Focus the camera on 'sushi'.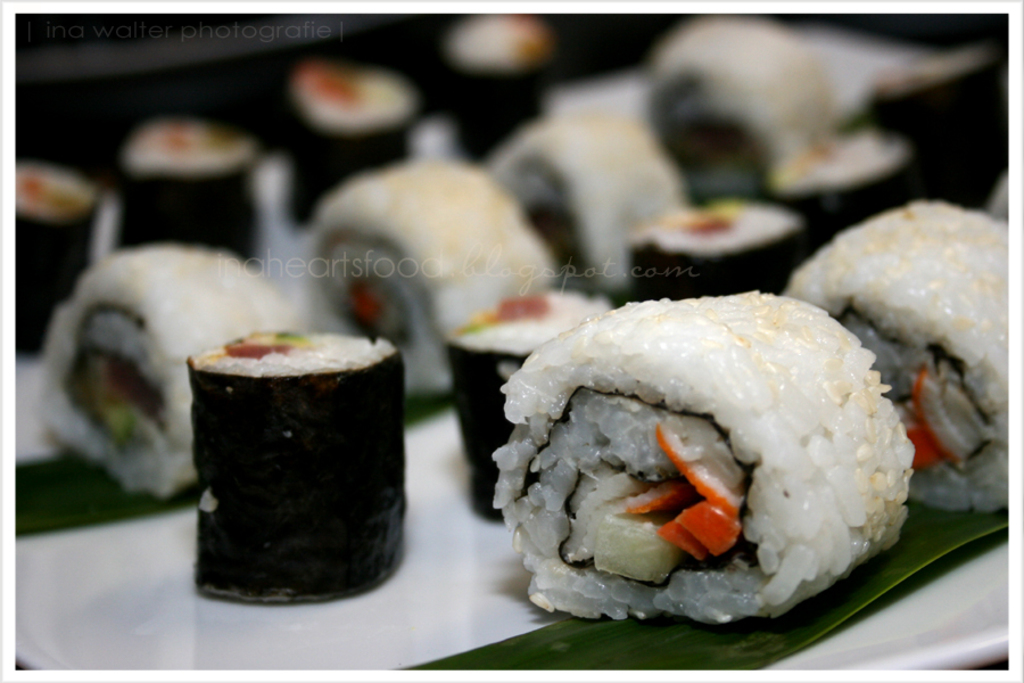
Focus region: {"x1": 489, "y1": 306, "x2": 902, "y2": 643}.
